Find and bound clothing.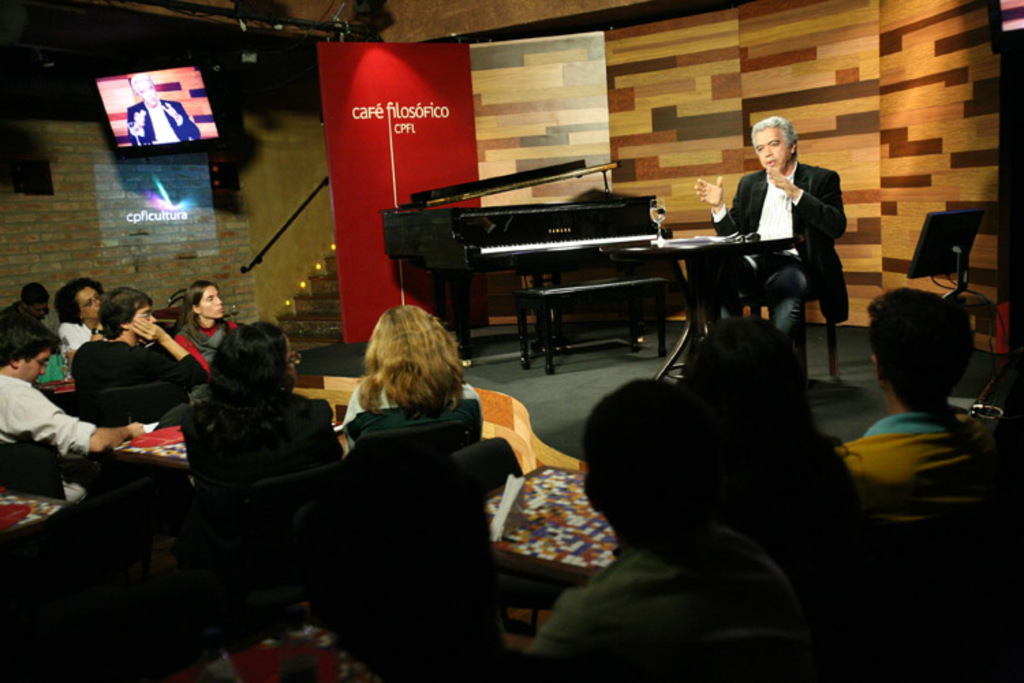
Bound: bbox=[67, 336, 206, 422].
